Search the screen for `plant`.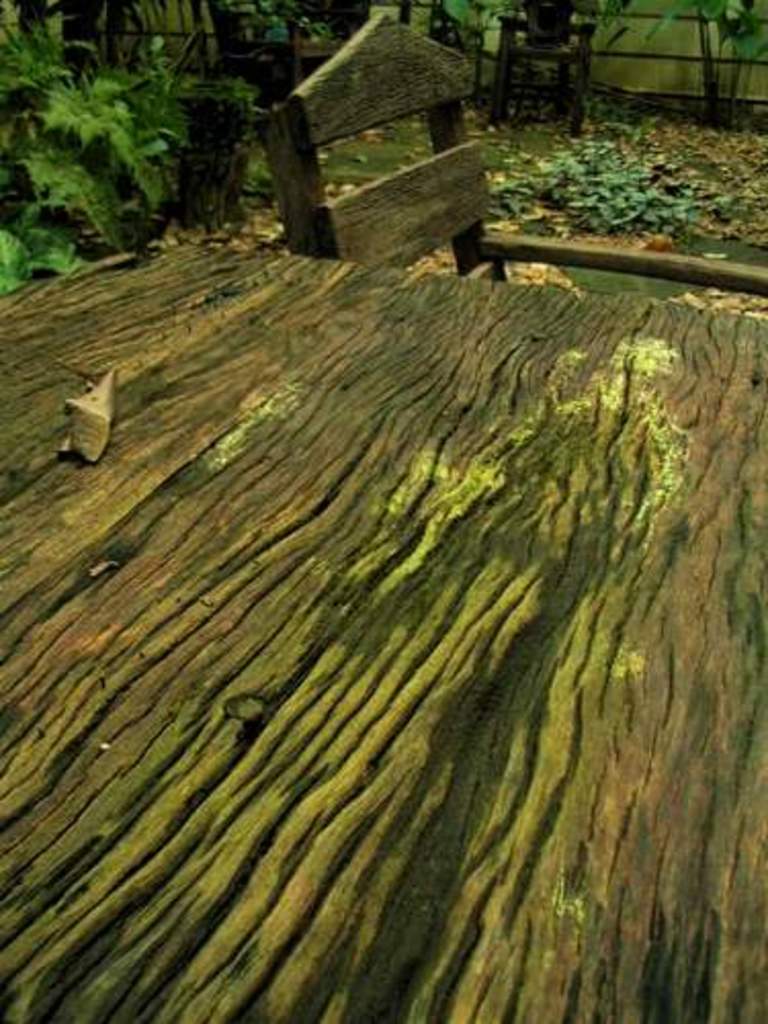
Found at BBox(475, 100, 743, 250).
